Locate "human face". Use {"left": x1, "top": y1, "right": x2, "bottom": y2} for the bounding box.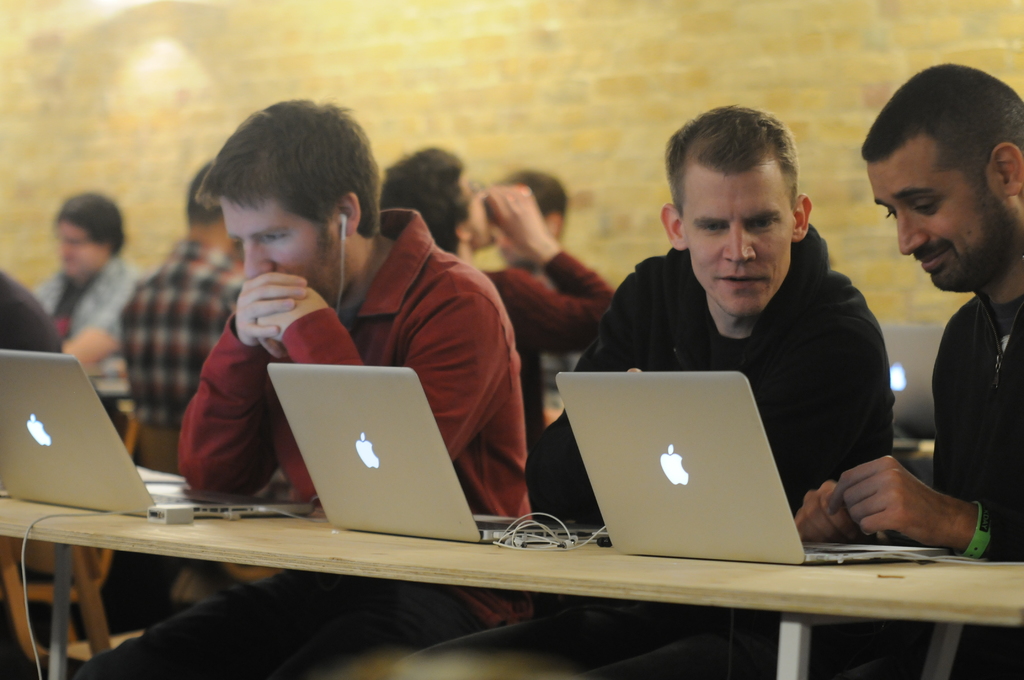
{"left": 683, "top": 164, "right": 796, "bottom": 316}.
